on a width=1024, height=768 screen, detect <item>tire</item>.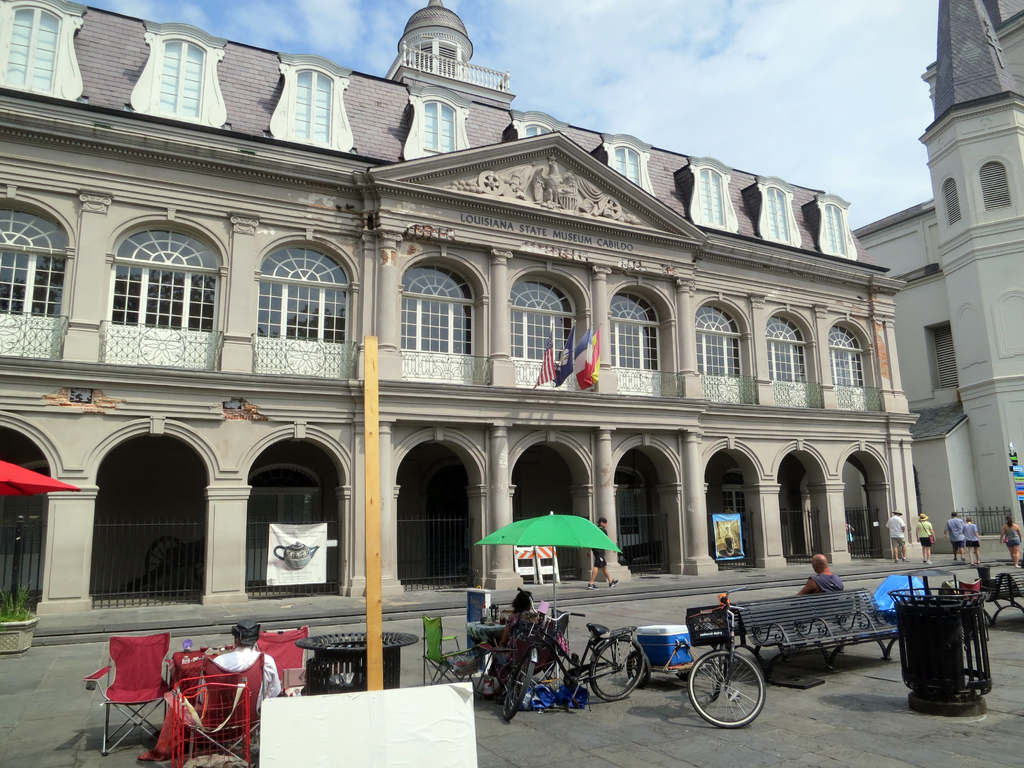
detection(591, 636, 644, 700).
